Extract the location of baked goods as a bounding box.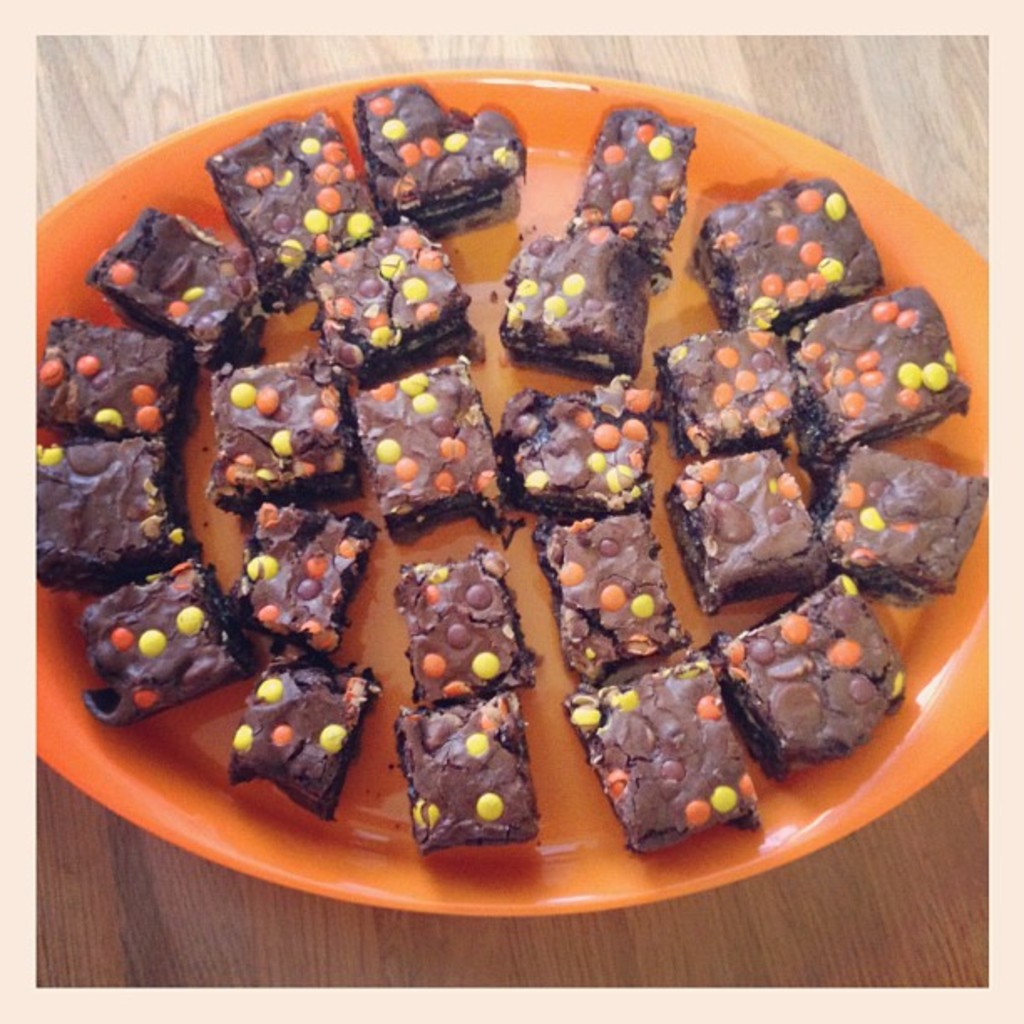
[224,502,383,654].
